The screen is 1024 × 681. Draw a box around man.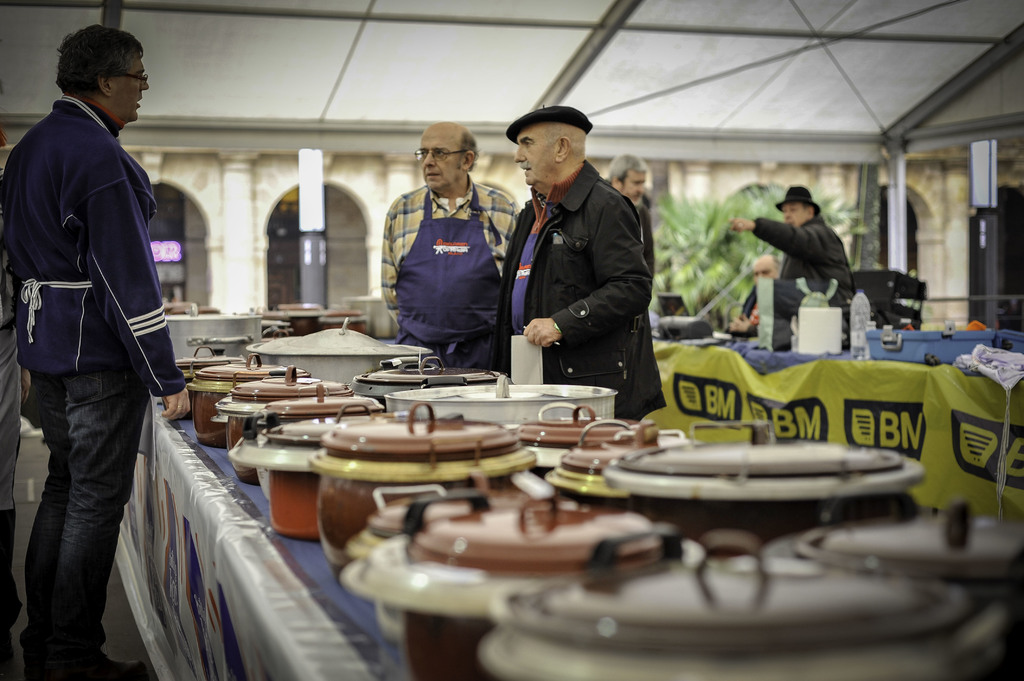
(left=591, top=153, right=656, bottom=296).
